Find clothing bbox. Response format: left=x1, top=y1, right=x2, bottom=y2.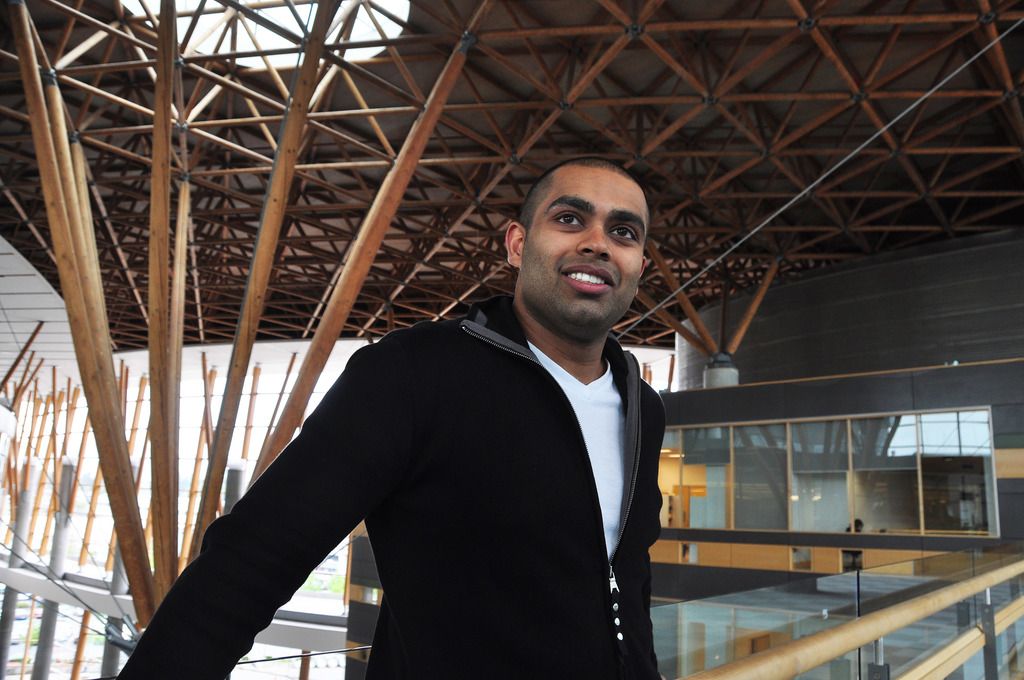
left=114, top=298, right=573, bottom=661.
